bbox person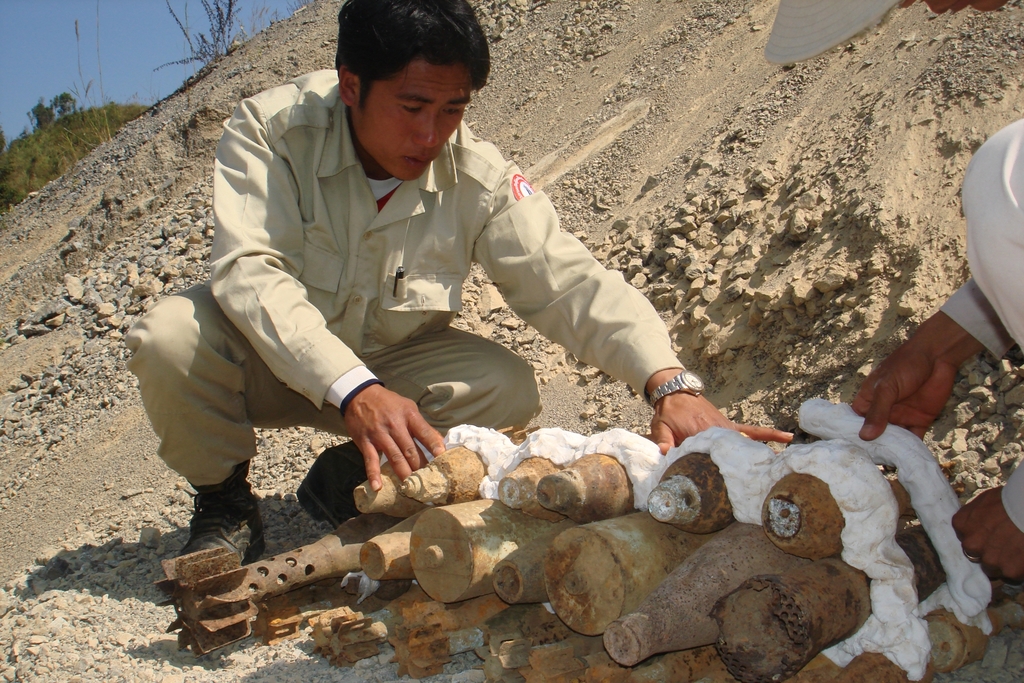
Rect(159, 12, 707, 575)
